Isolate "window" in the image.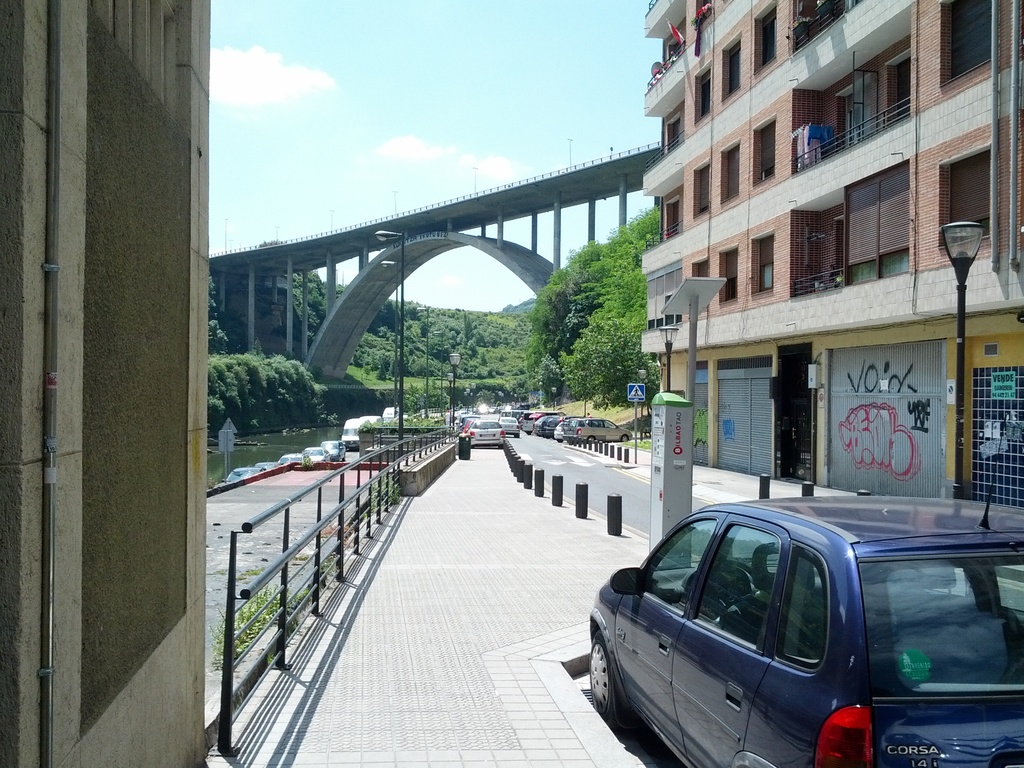
Isolated region: box=[752, 234, 780, 299].
